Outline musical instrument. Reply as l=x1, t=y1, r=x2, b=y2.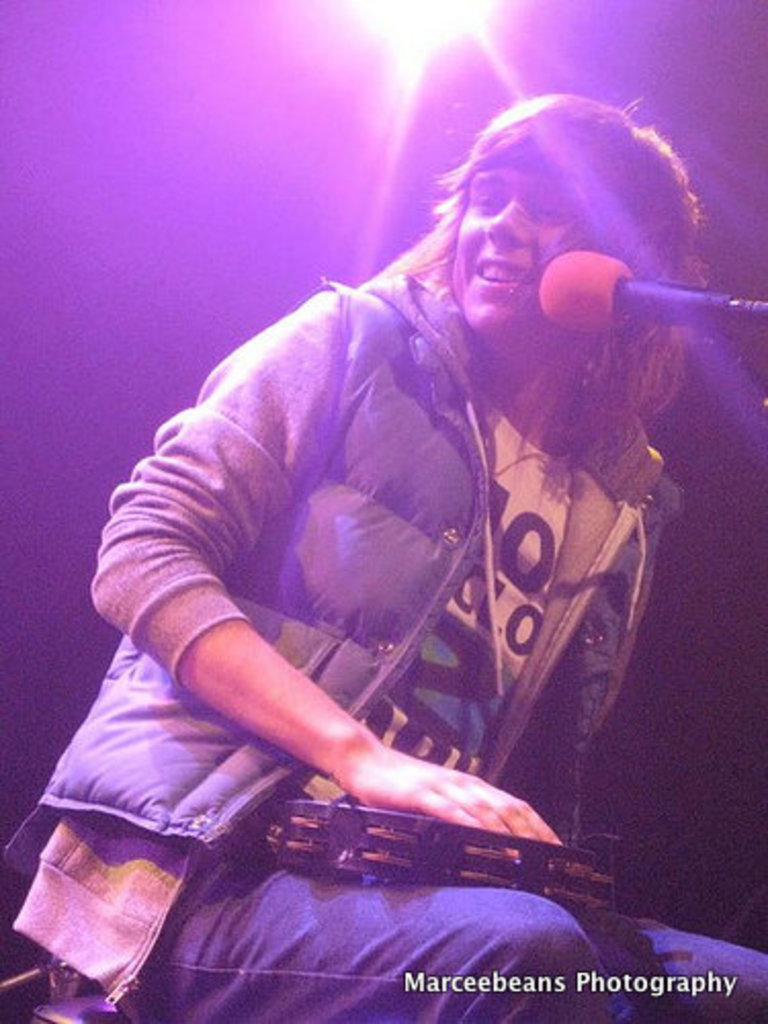
l=260, t=786, r=592, b=915.
